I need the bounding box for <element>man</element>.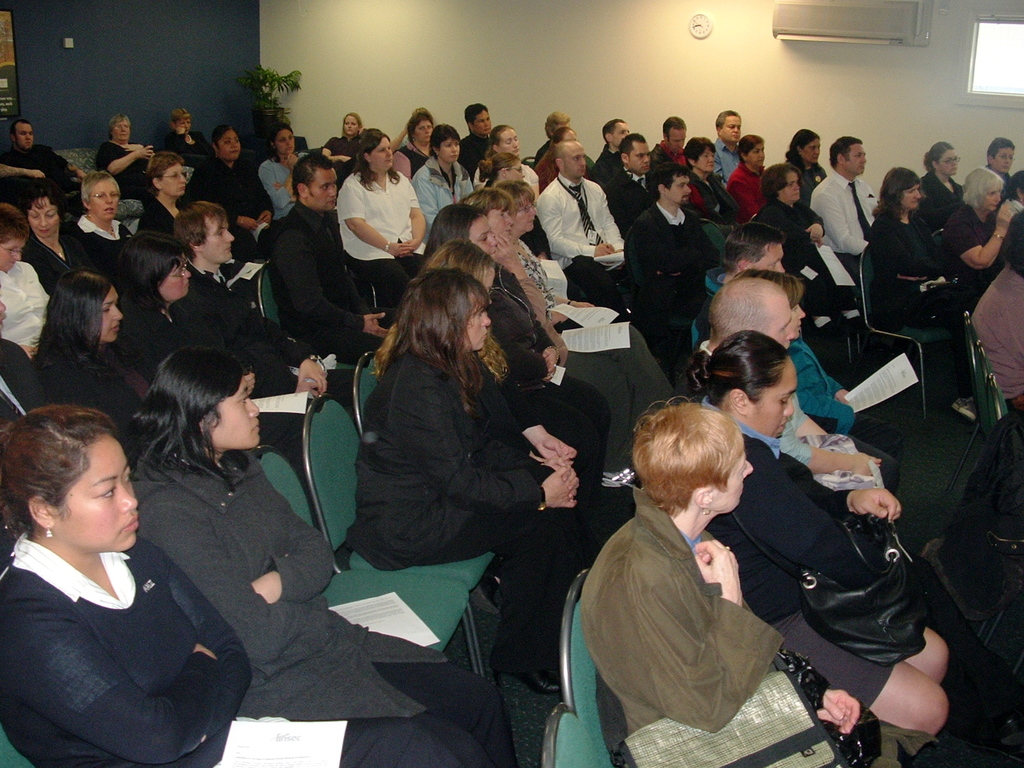
Here it is: x1=714, y1=107, x2=742, y2=180.
